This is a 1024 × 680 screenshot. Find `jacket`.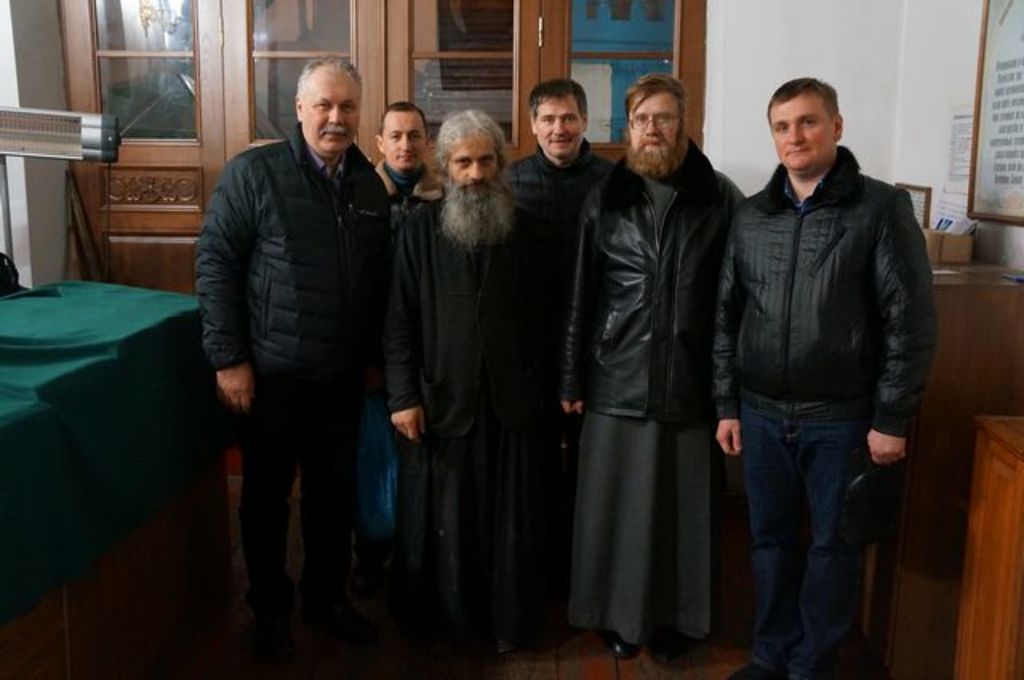
Bounding box: 555,133,741,432.
